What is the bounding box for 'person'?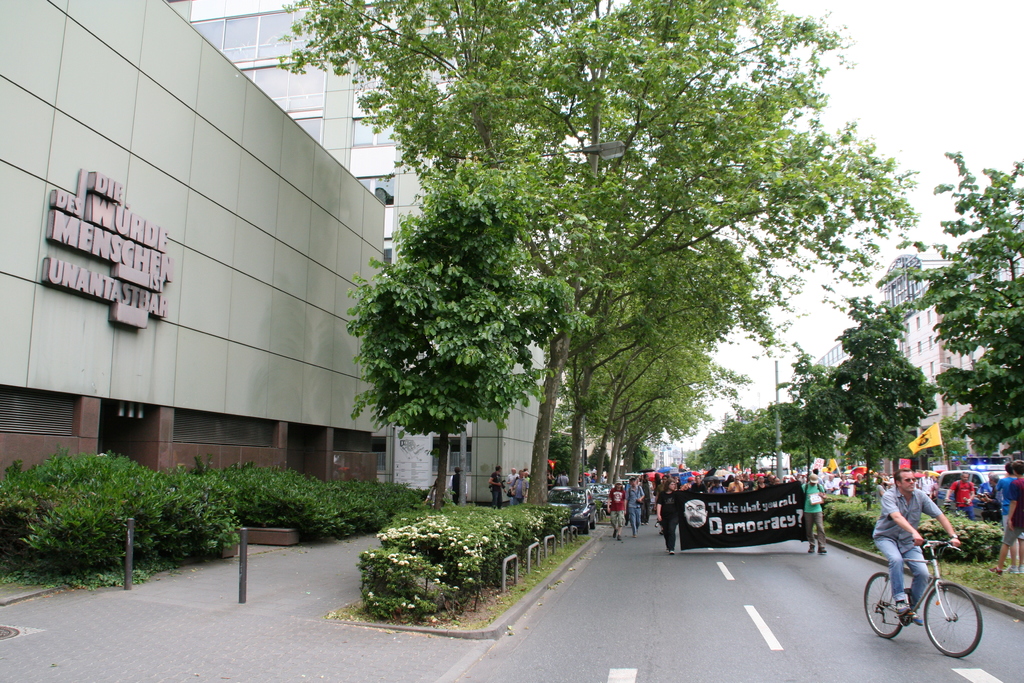
box=[605, 477, 628, 541].
